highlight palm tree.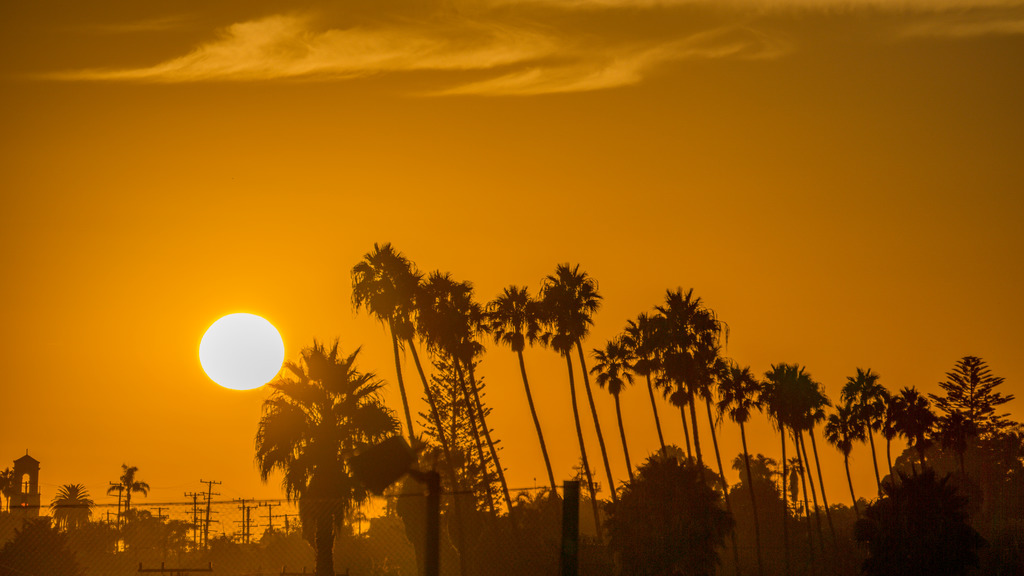
Highlighted region: [left=353, top=246, right=414, bottom=533].
